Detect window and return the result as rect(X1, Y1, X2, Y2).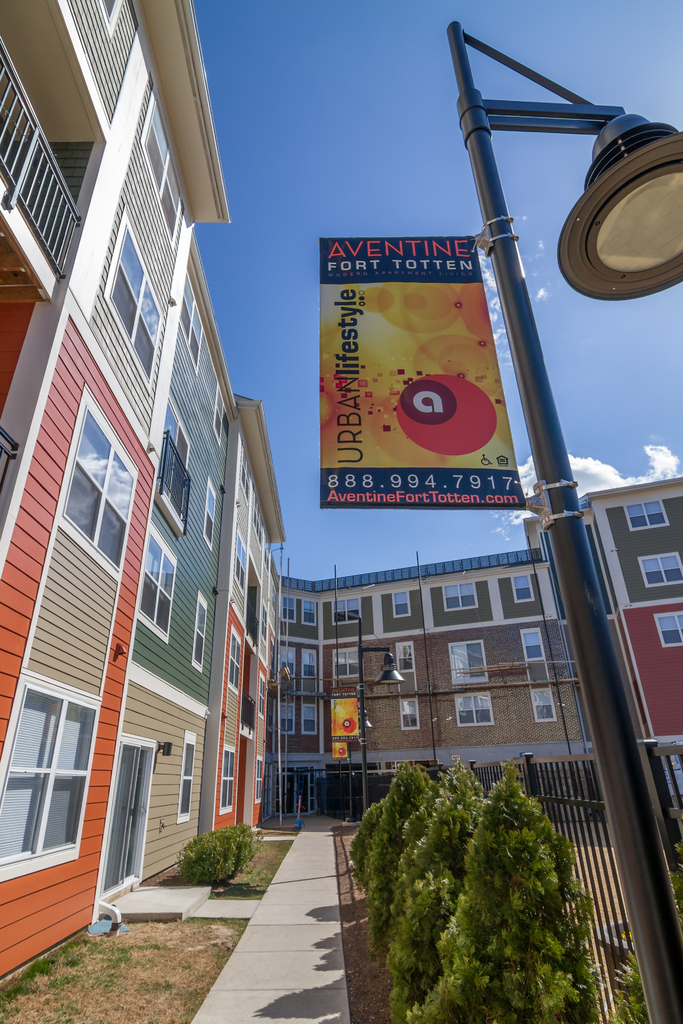
rect(277, 596, 299, 620).
